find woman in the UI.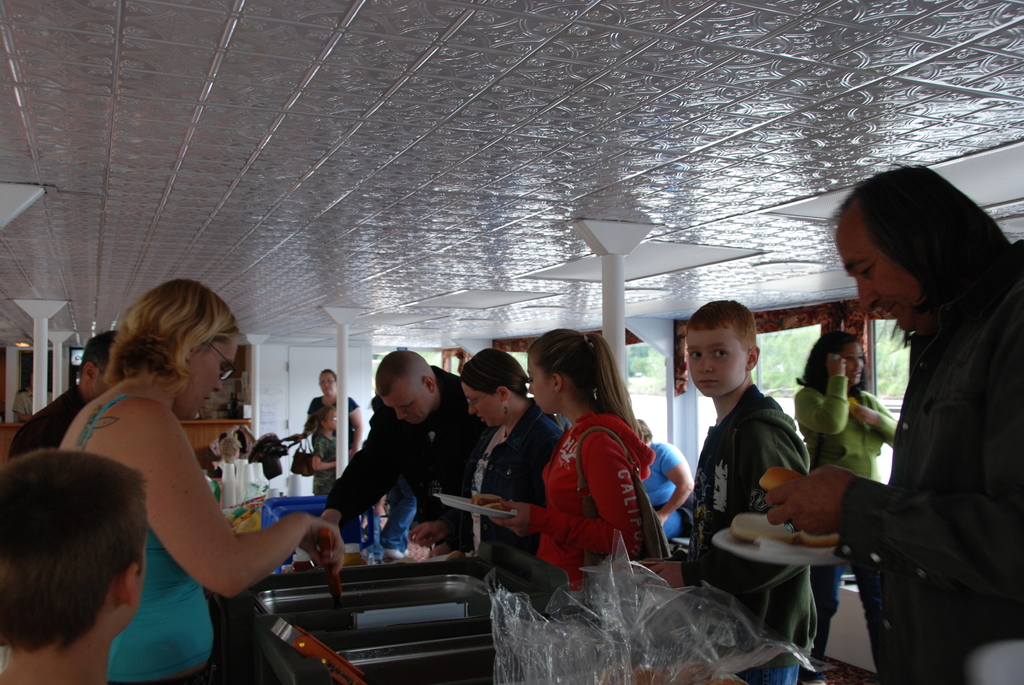
UI element at (53, 269, 303, 672).
